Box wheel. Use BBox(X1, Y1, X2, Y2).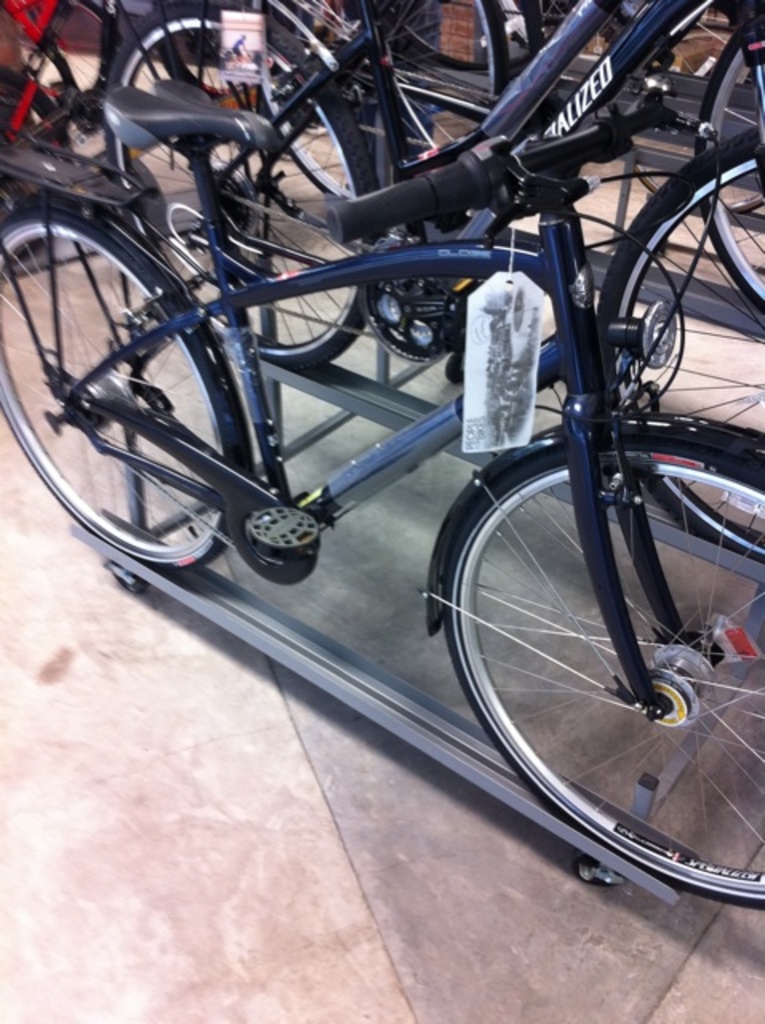
BBox(98, 6, 382, 387).
